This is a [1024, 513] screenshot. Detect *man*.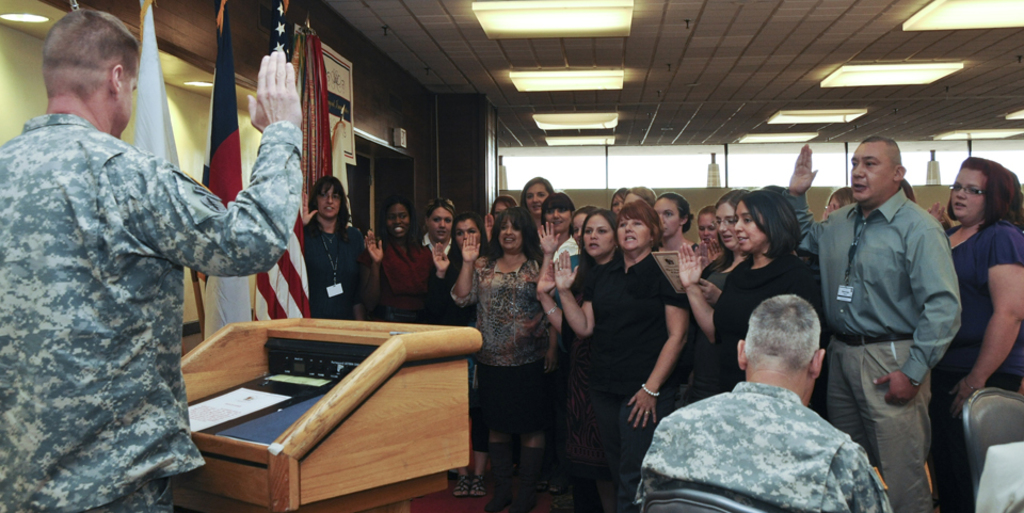
(0,5,304,512).
